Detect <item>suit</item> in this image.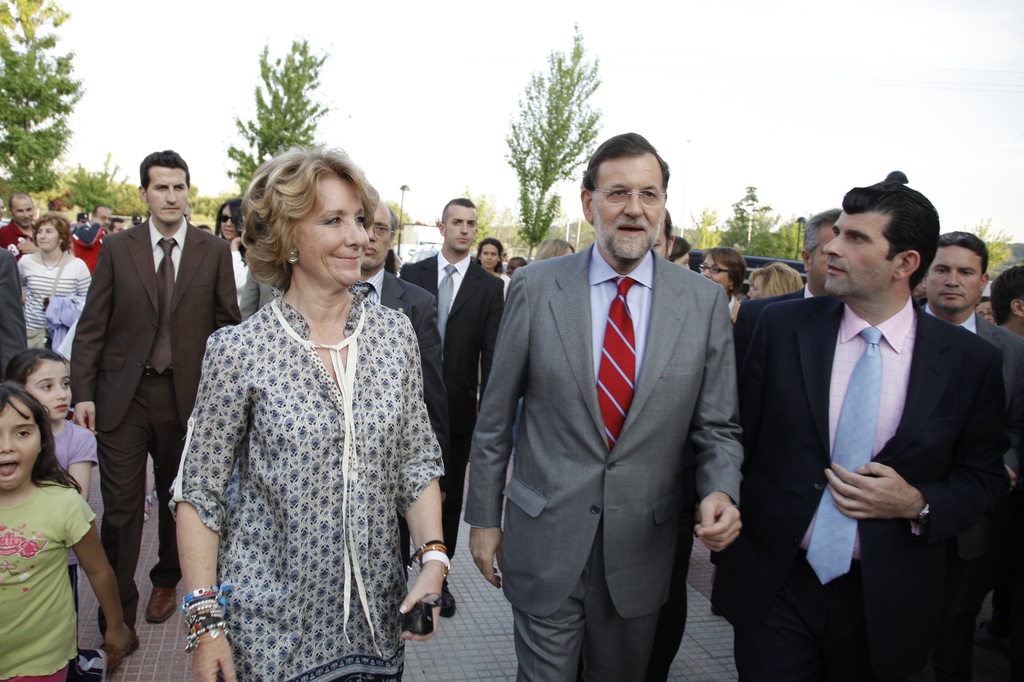
Detection: [left=712, top=296, right=1006, bottom=681].
